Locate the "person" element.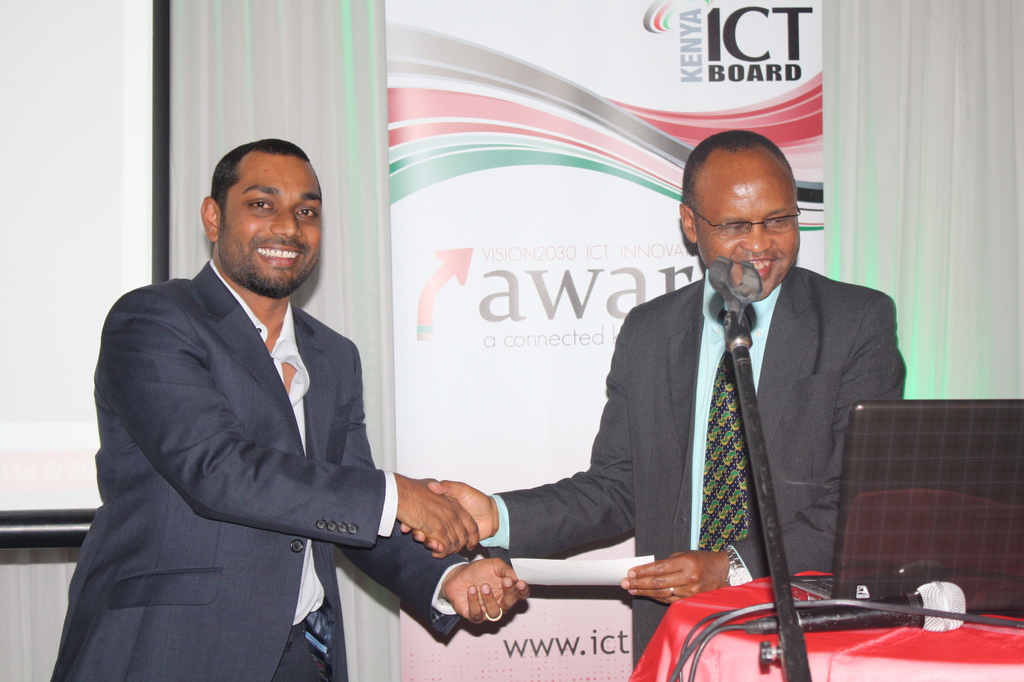
Element bbox: detection(398, 112, 918, 681).
